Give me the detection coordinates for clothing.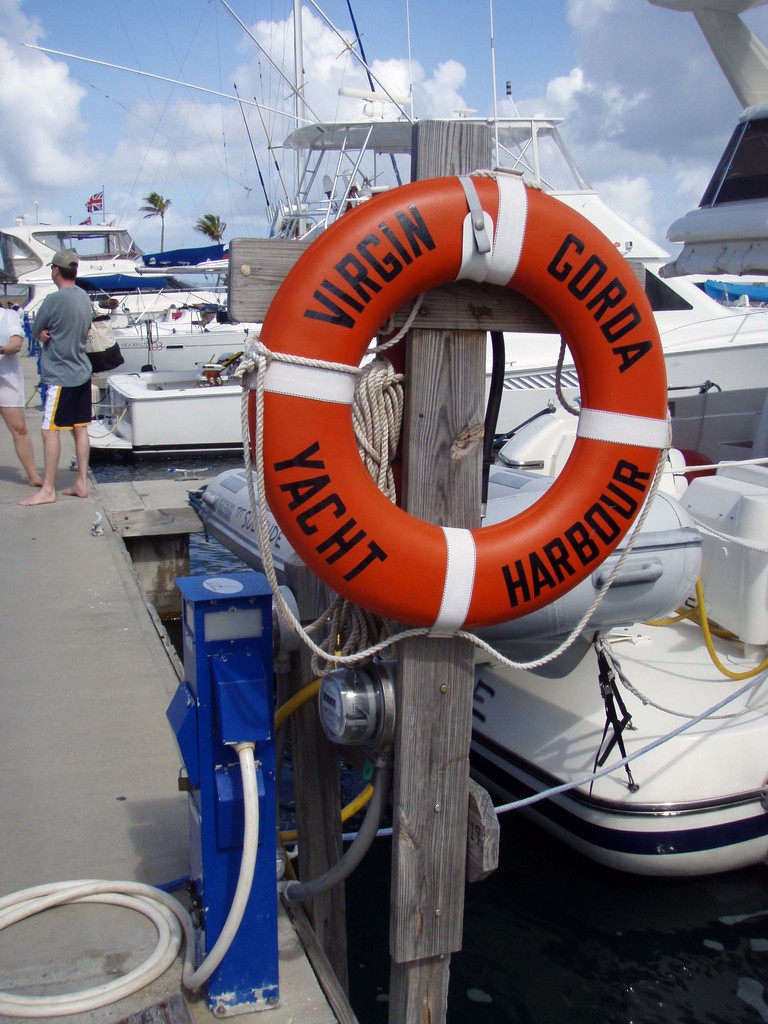
<bbox>4, 309, 26, 417</bbox>.
